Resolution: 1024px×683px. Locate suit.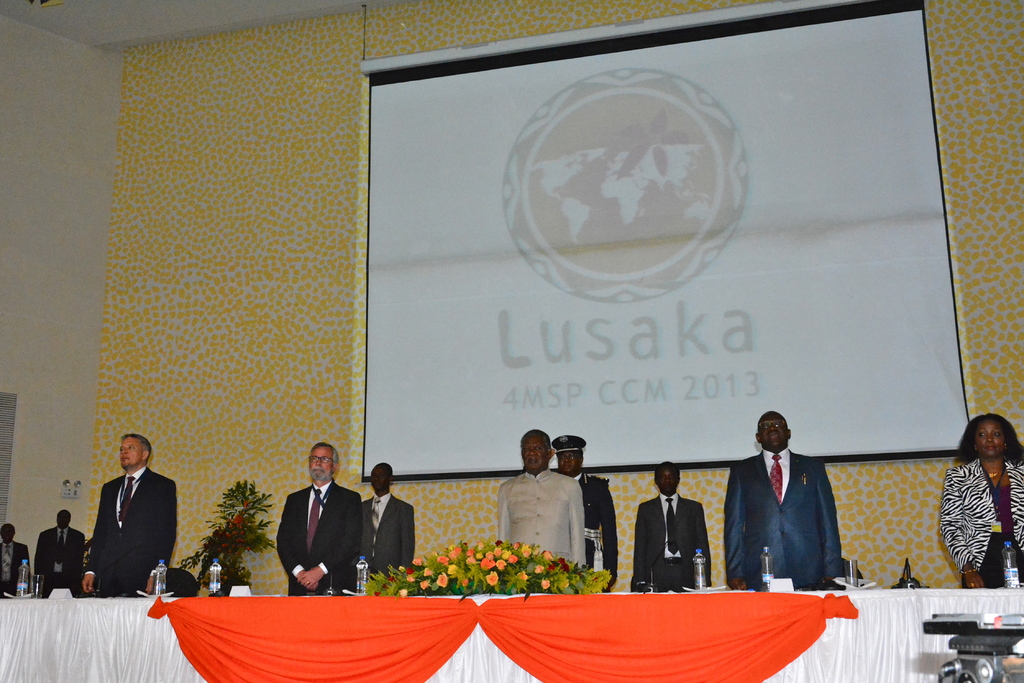
33, 525, 84, 600.
